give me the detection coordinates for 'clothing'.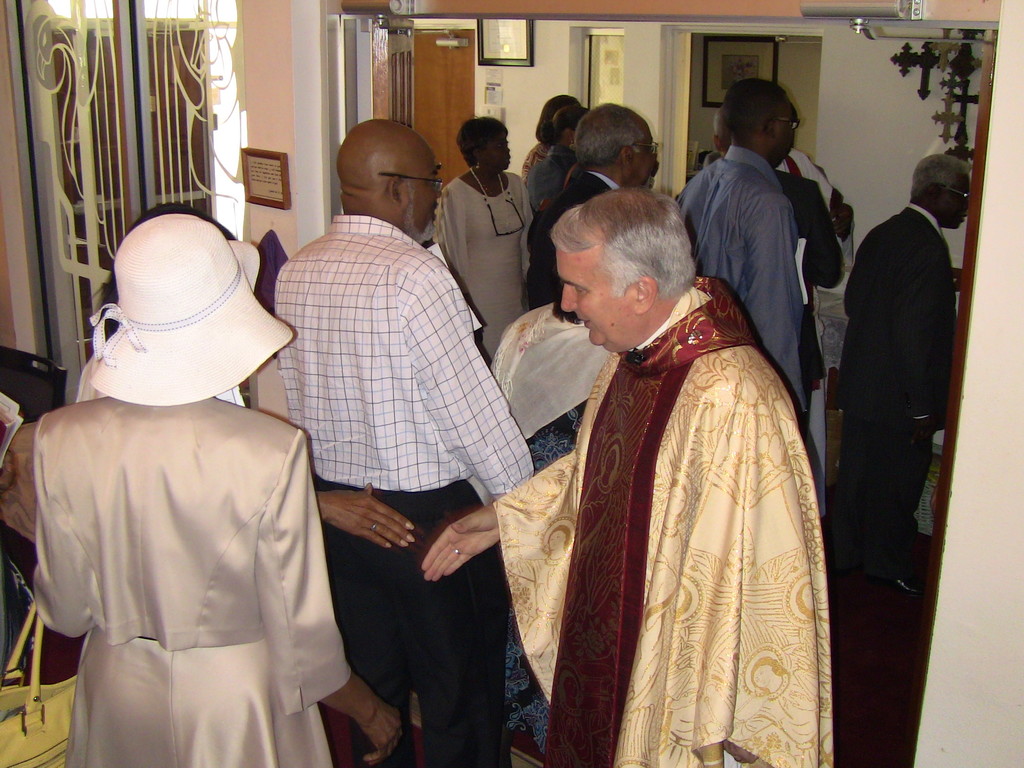
locate(19, 403, 355, 767).
